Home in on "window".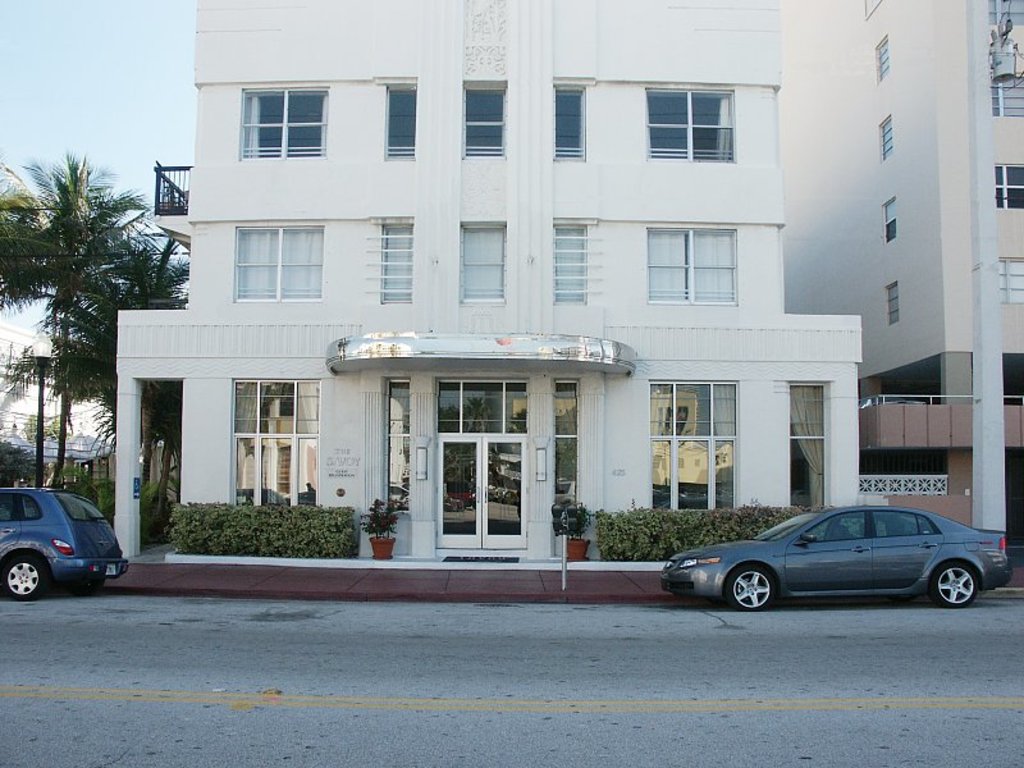
Homed in at 989 0 1023 26.
